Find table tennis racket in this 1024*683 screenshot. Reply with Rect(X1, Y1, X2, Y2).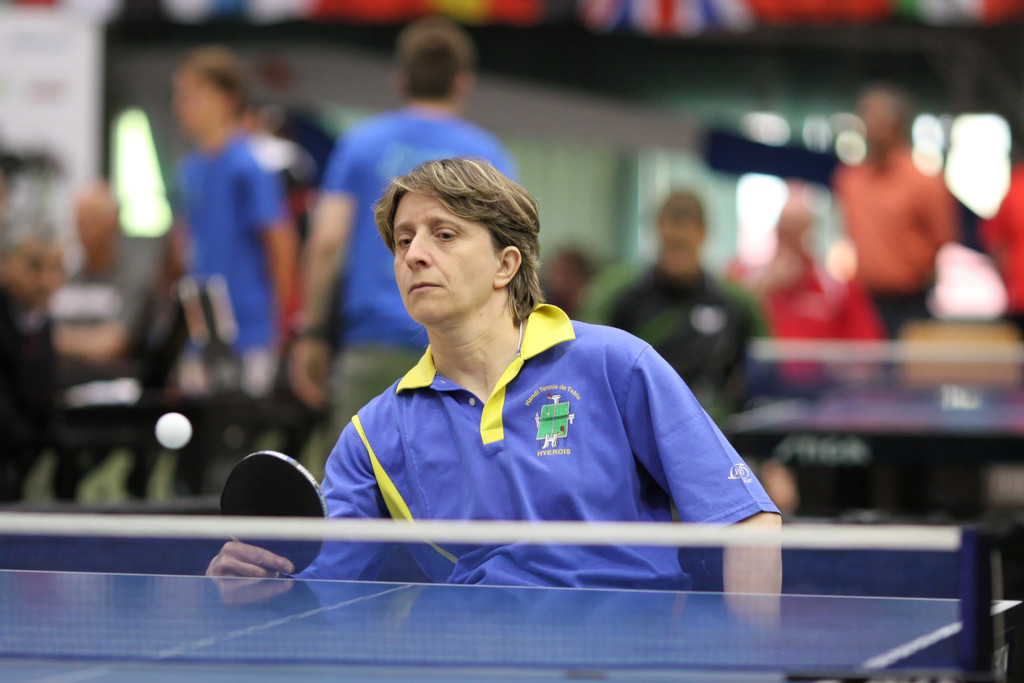
Rect(220, 447, 328, 572).
